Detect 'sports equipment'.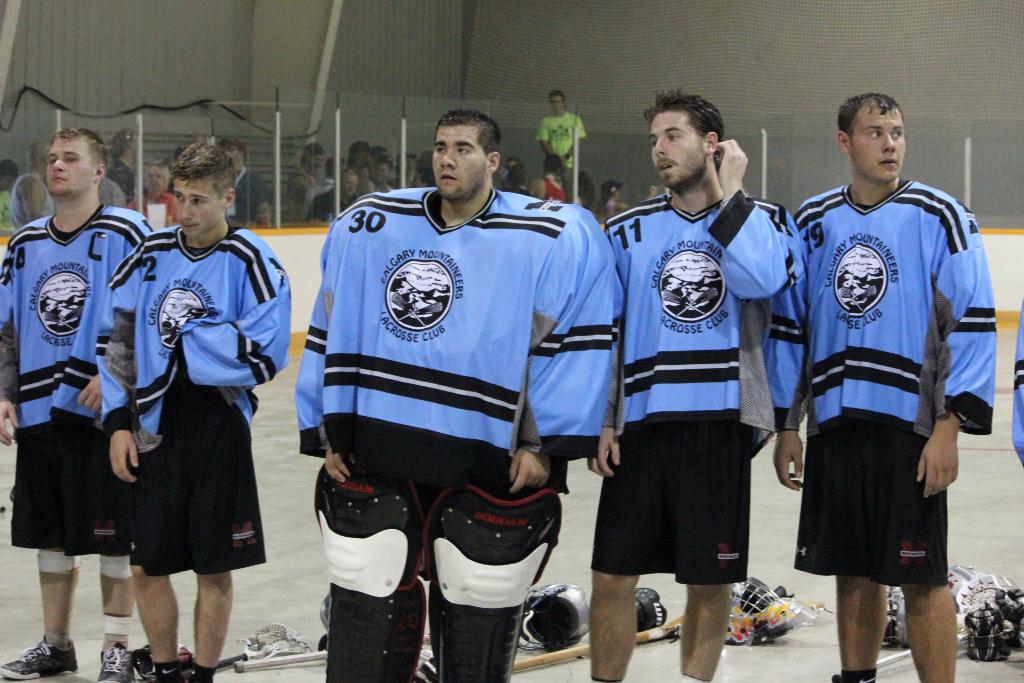
Detected at [left=520, top=579, right=597, bottom=645].
